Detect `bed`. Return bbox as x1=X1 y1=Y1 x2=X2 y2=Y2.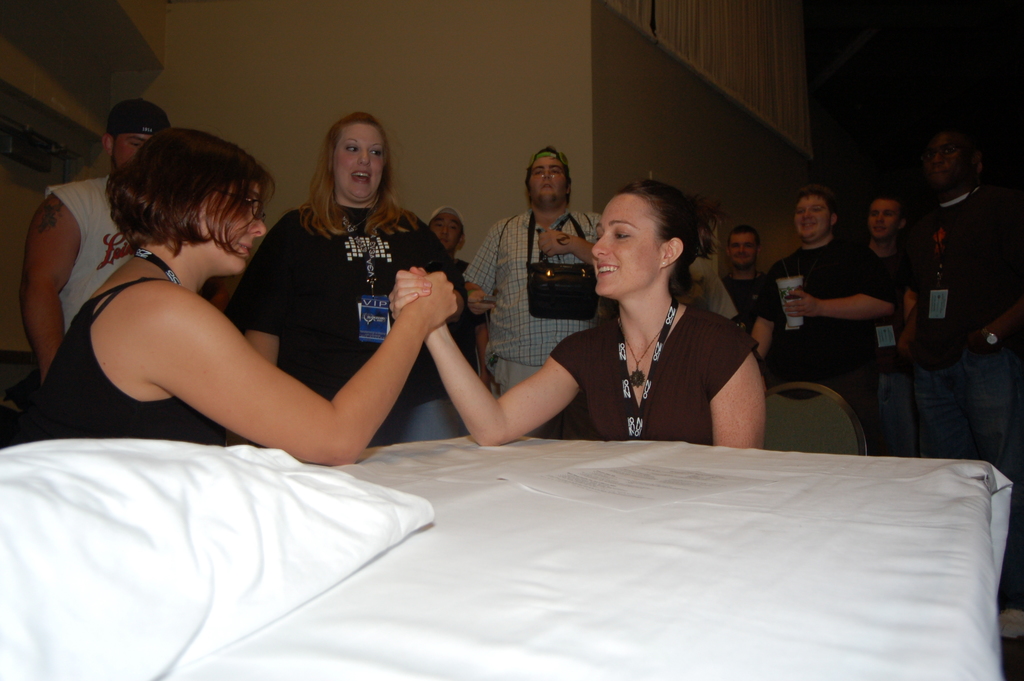
x1=0 y1=431 x2=1009 y2=680.
